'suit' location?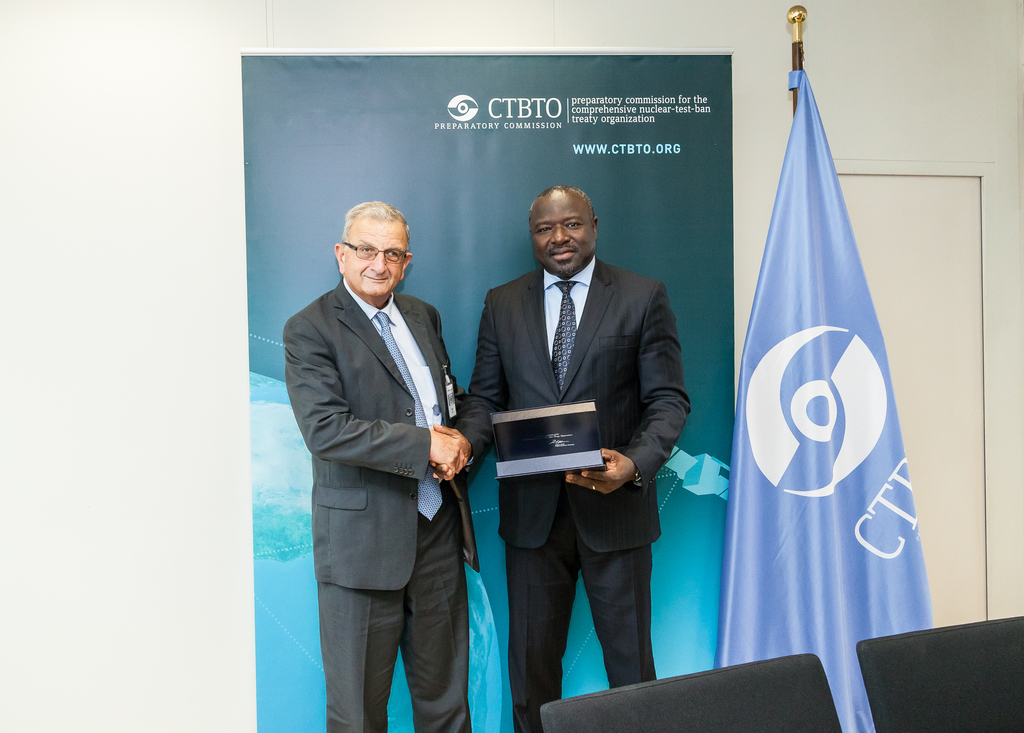
select_region(281, 181, 492, 732)
